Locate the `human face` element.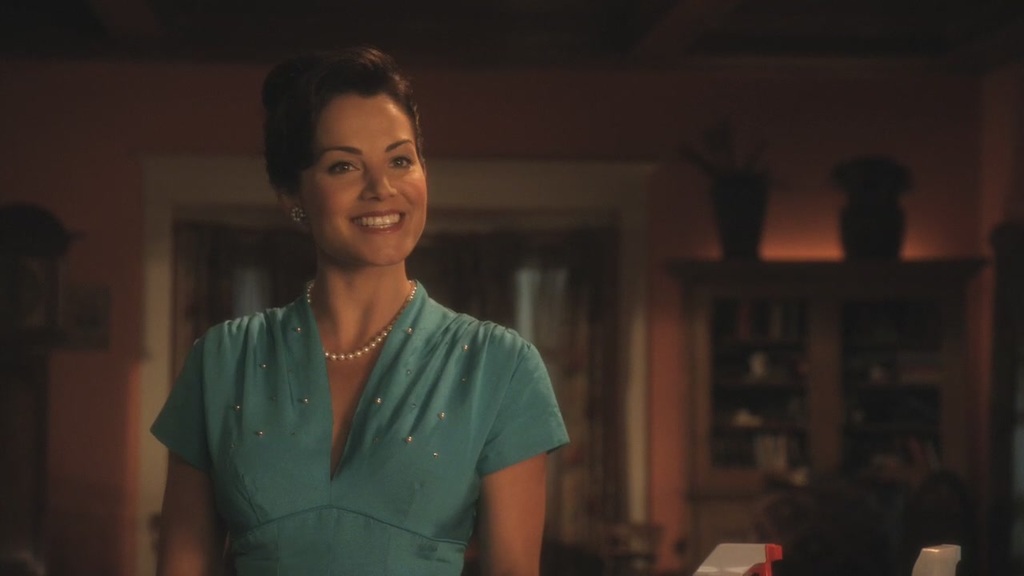
Element bbox: box(310, 92, 426, 262).
